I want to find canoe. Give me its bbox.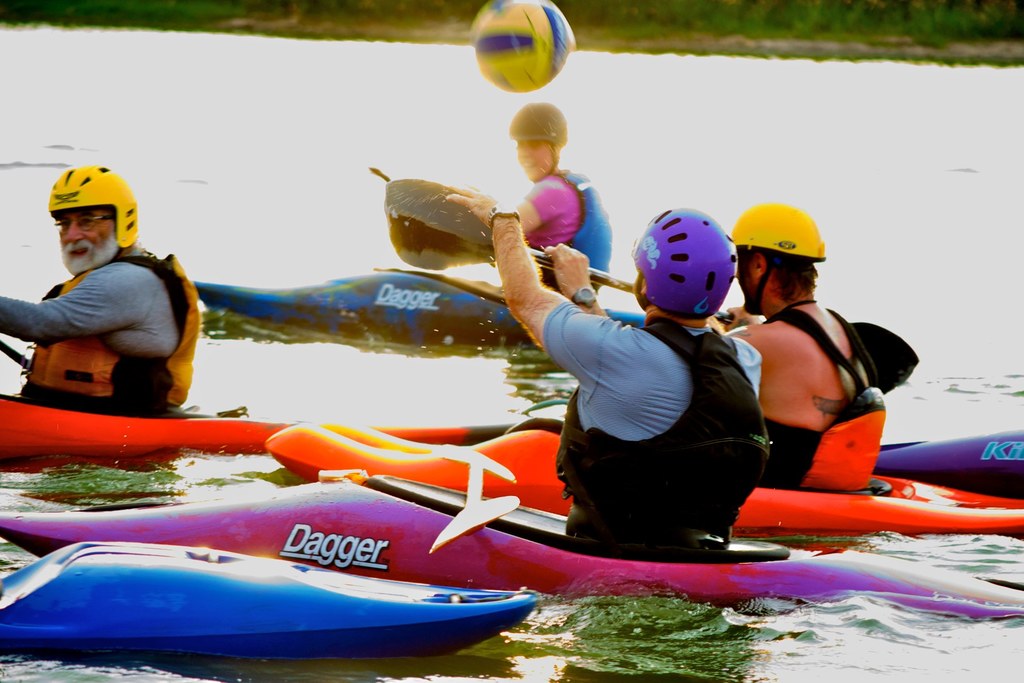
<box>266,428,1023,541</box>.
